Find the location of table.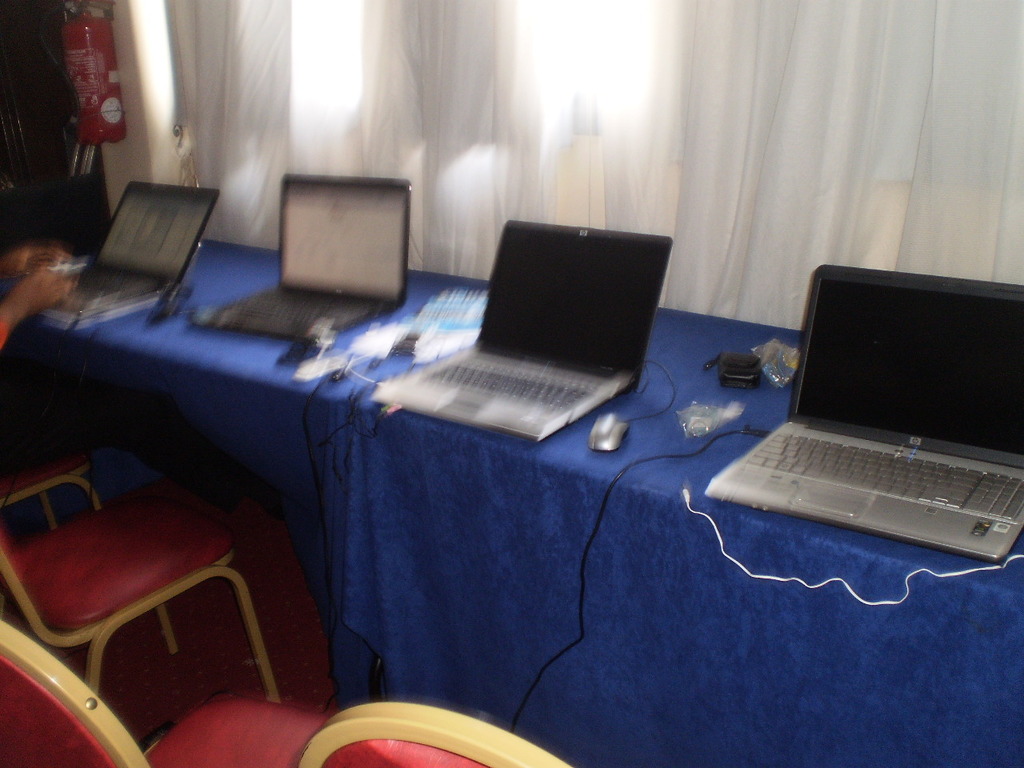
Location: (0, 200, 1023, 767).
